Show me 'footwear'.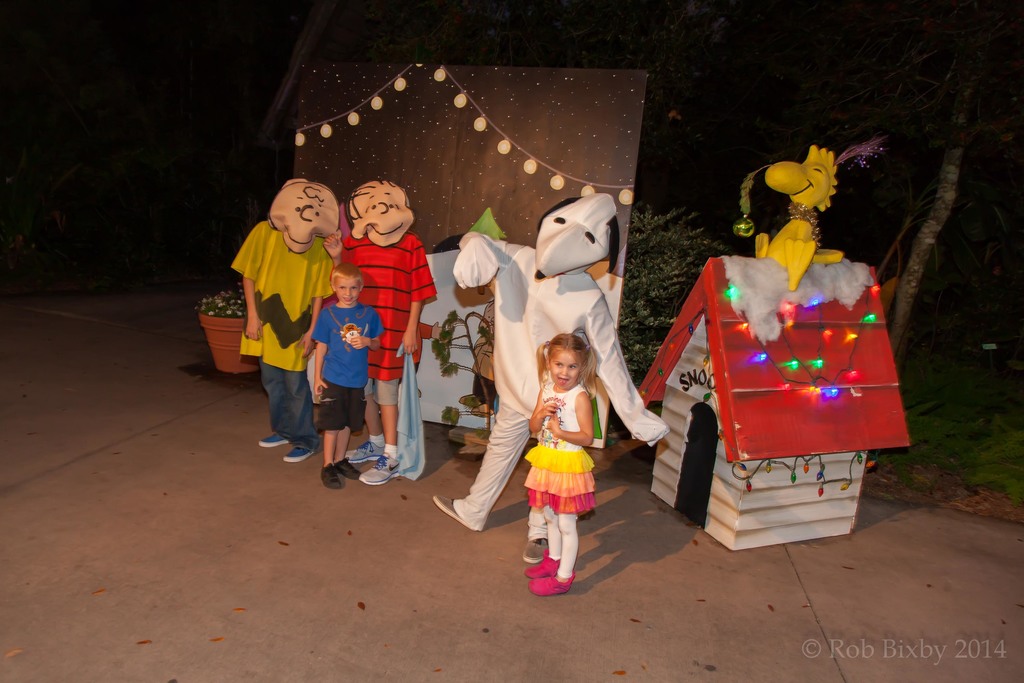
'footwear' is here: left=519, top=564, right=575, bottom=597.
